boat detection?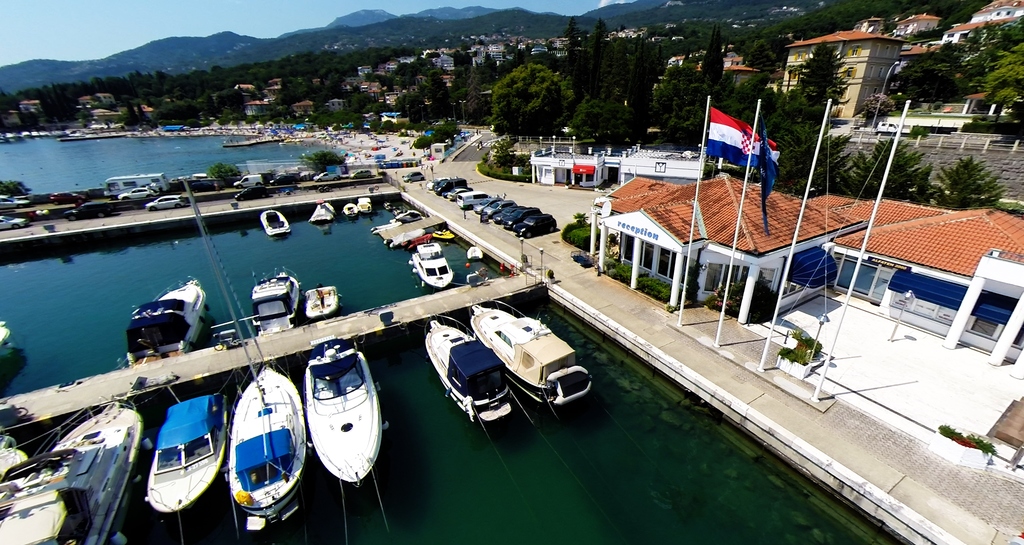
406 239 452 295
